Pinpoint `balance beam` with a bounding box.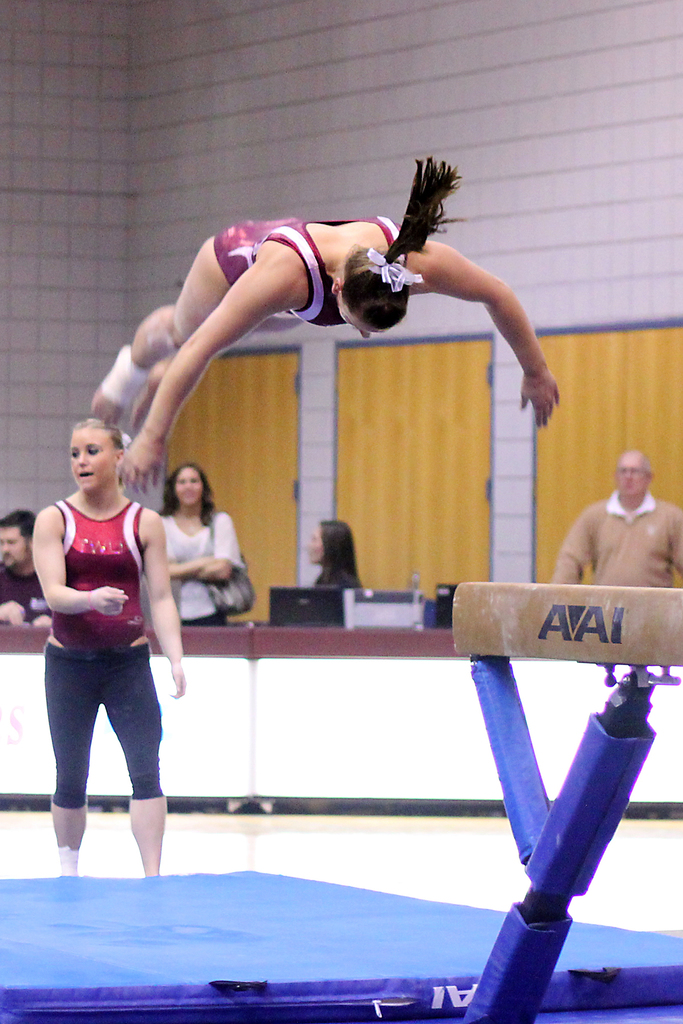
456 580 682 671.
